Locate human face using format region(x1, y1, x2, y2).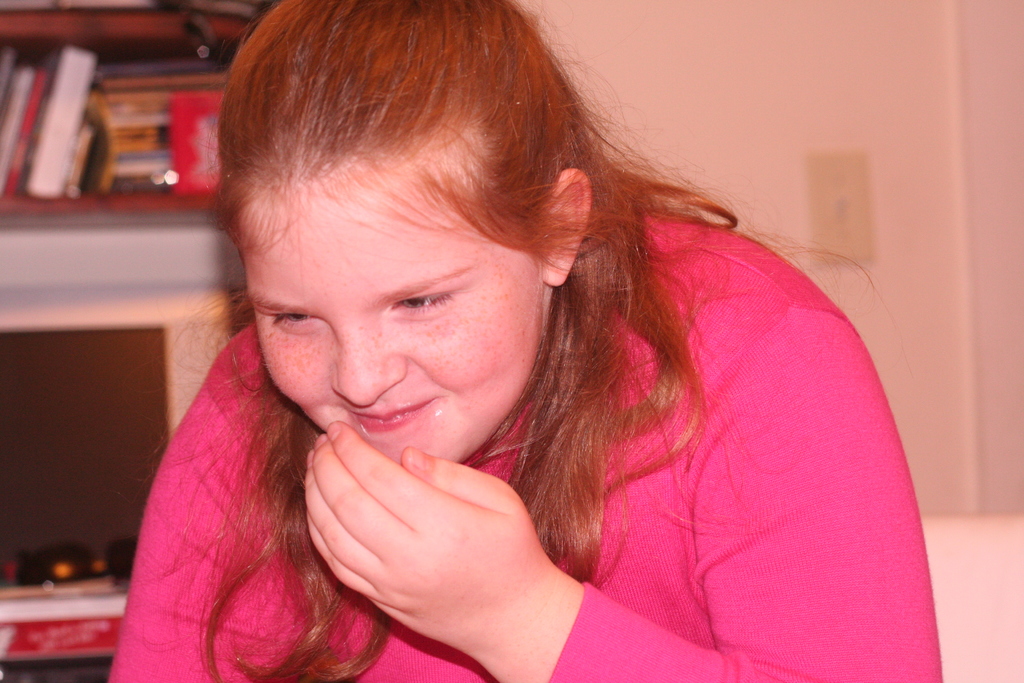
region(240, 157, 543, 465).
